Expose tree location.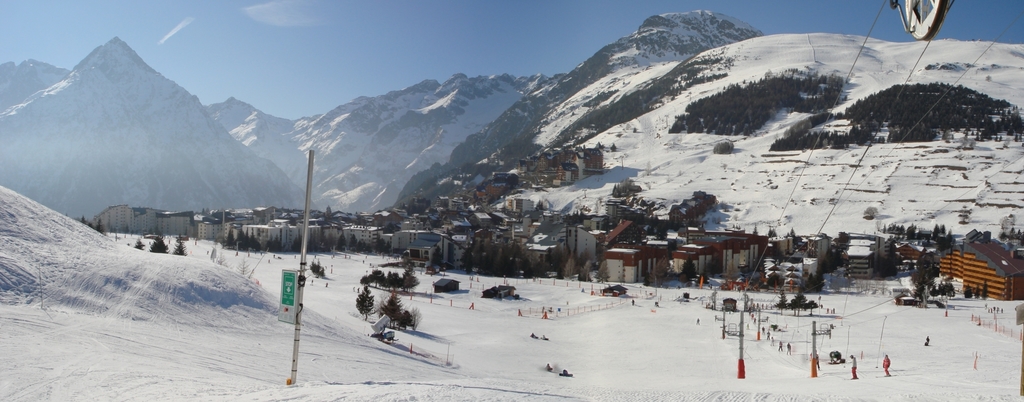
Exposed at {"left": 401, "top": 276, "right": 419, "bottom": 288}.
